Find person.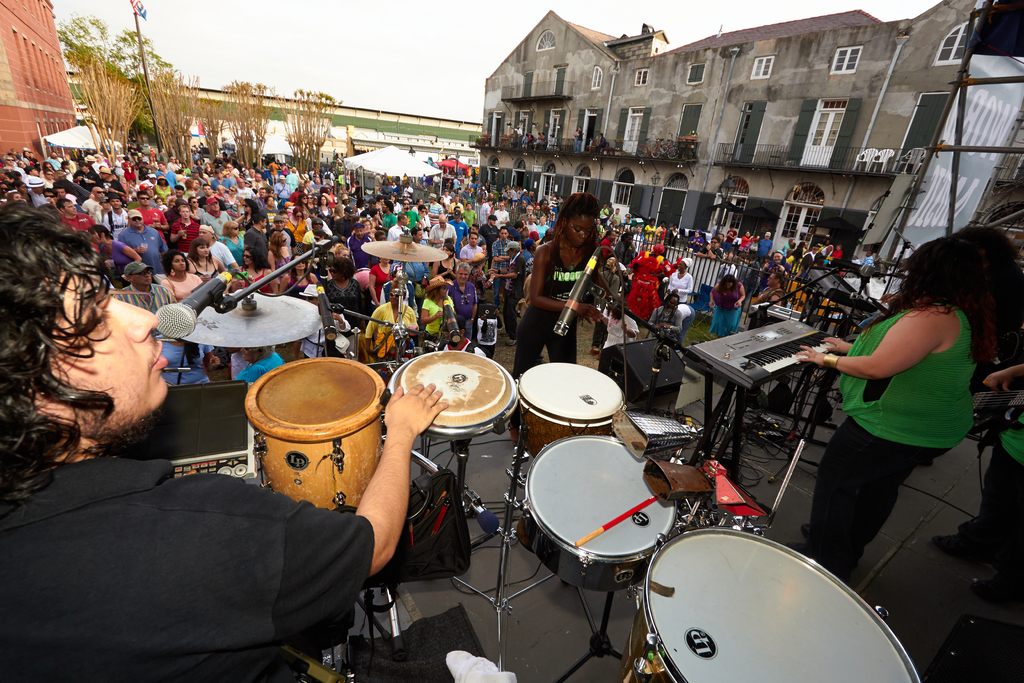
region(716, 277, 753, 342).
